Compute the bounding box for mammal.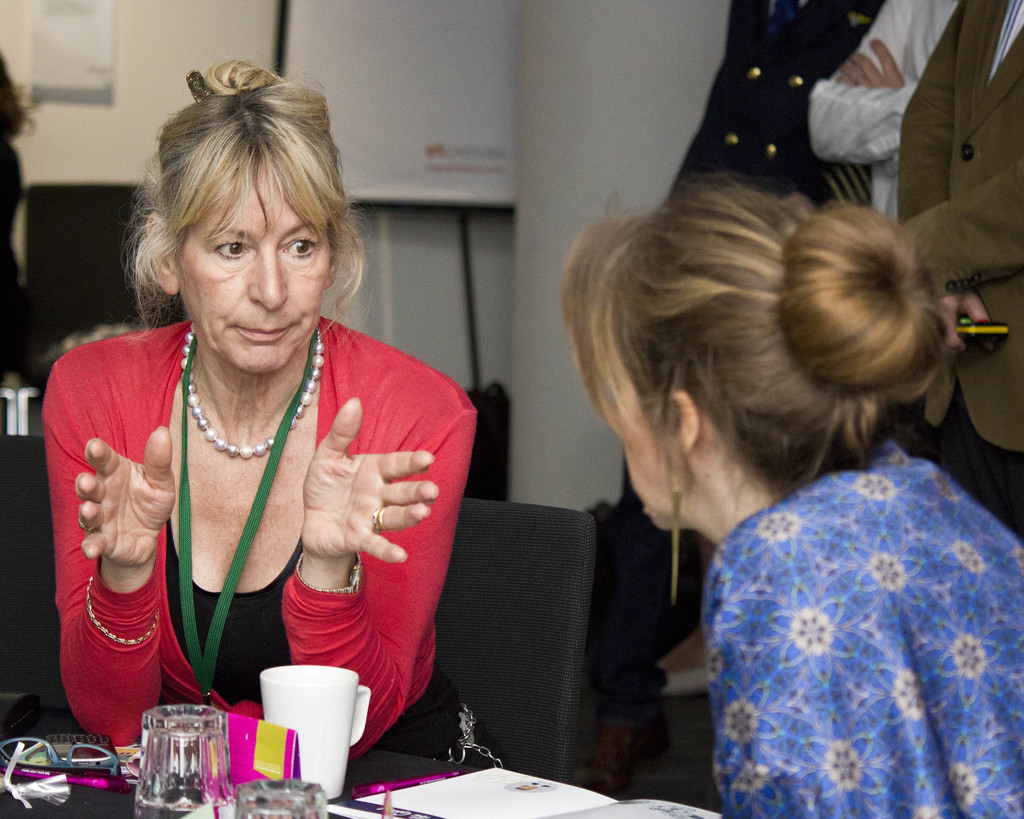
bbox=(895, 0, 1023, 550).
